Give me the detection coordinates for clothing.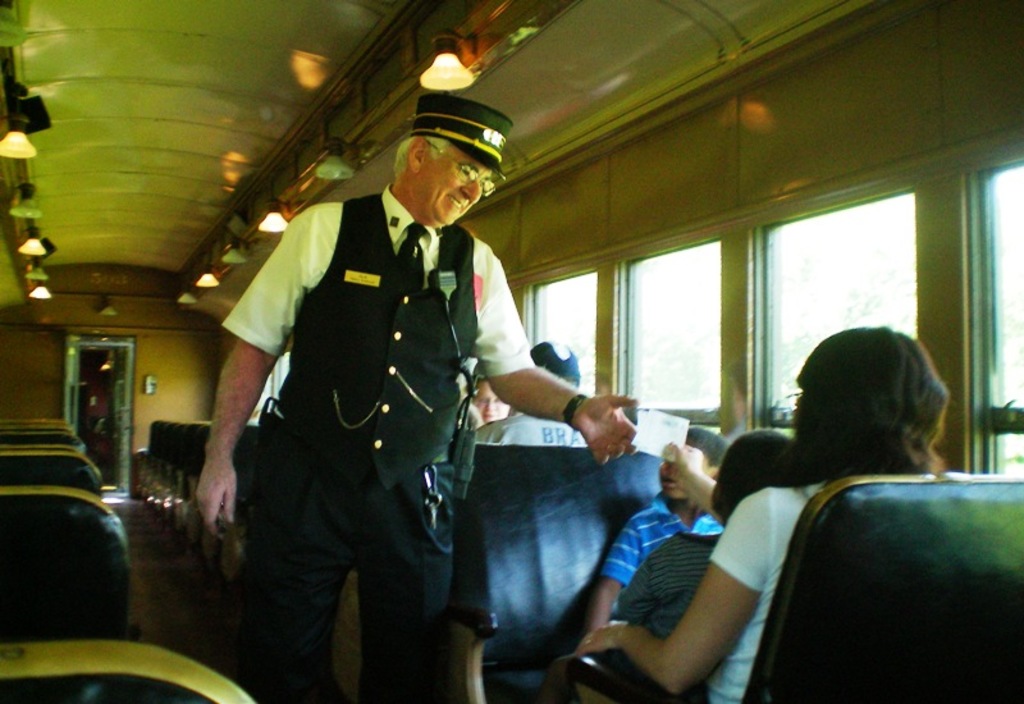
select_region(474, 412, 589, 448).
